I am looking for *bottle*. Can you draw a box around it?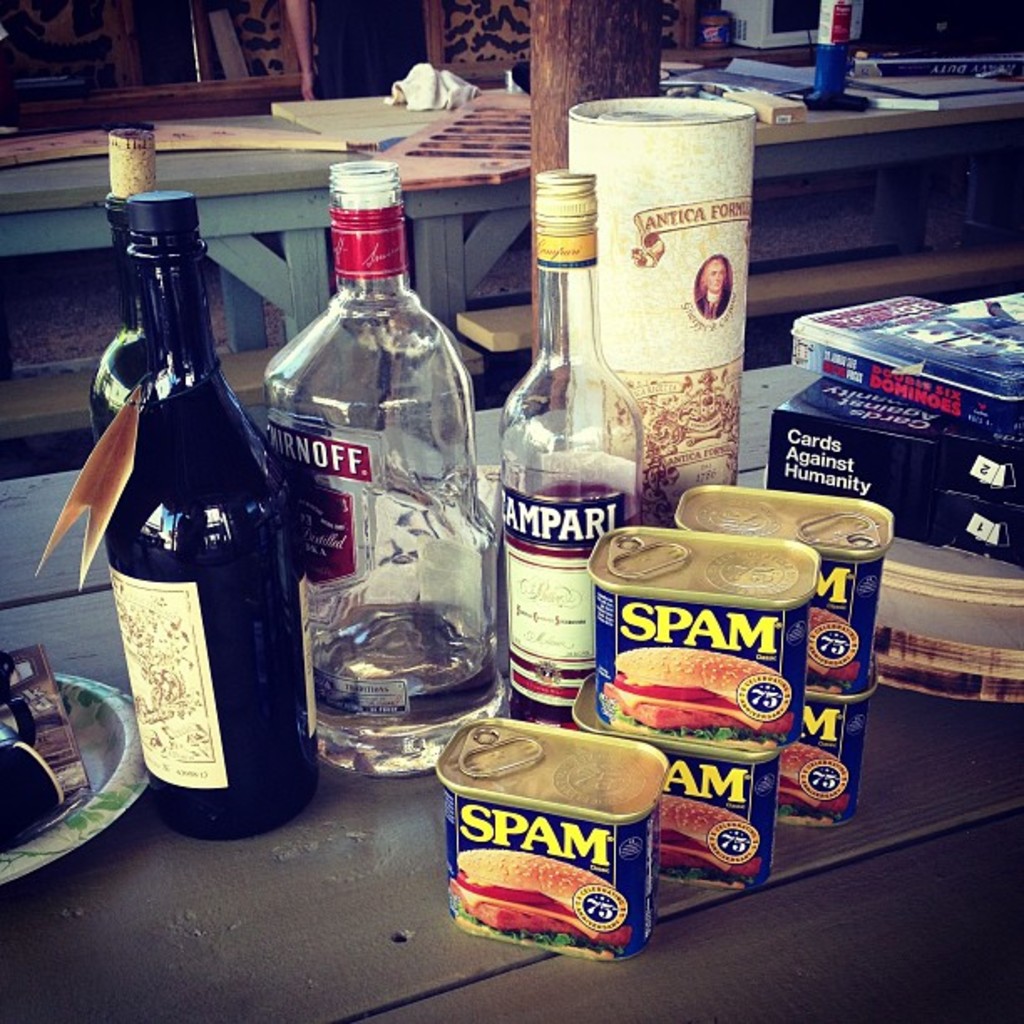
Sure, the bounding box is l=497, t=167, r=643, b=726.
